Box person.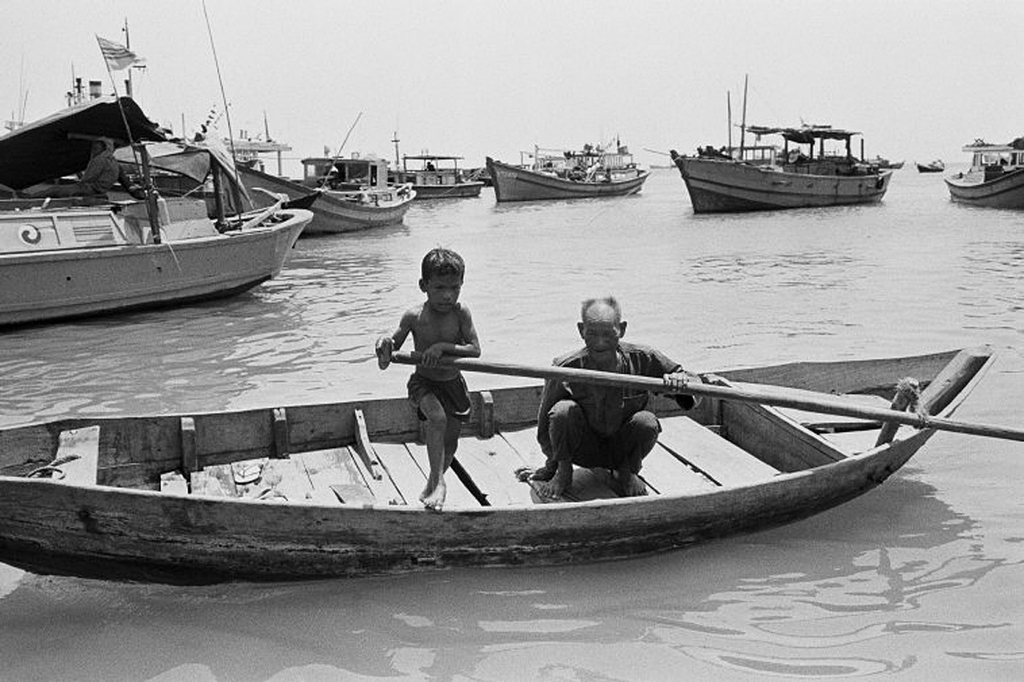
x1=387, y1=226, x2=486, y2=493.
